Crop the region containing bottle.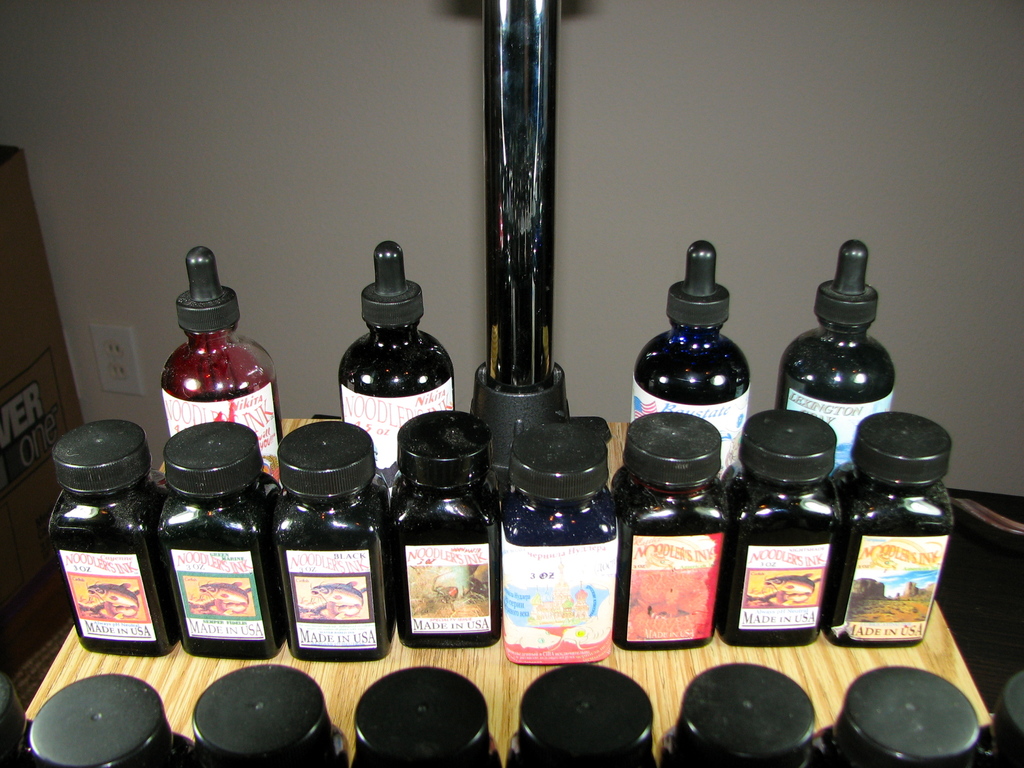
Crop region: bbox(192, 663, 360, 767).
